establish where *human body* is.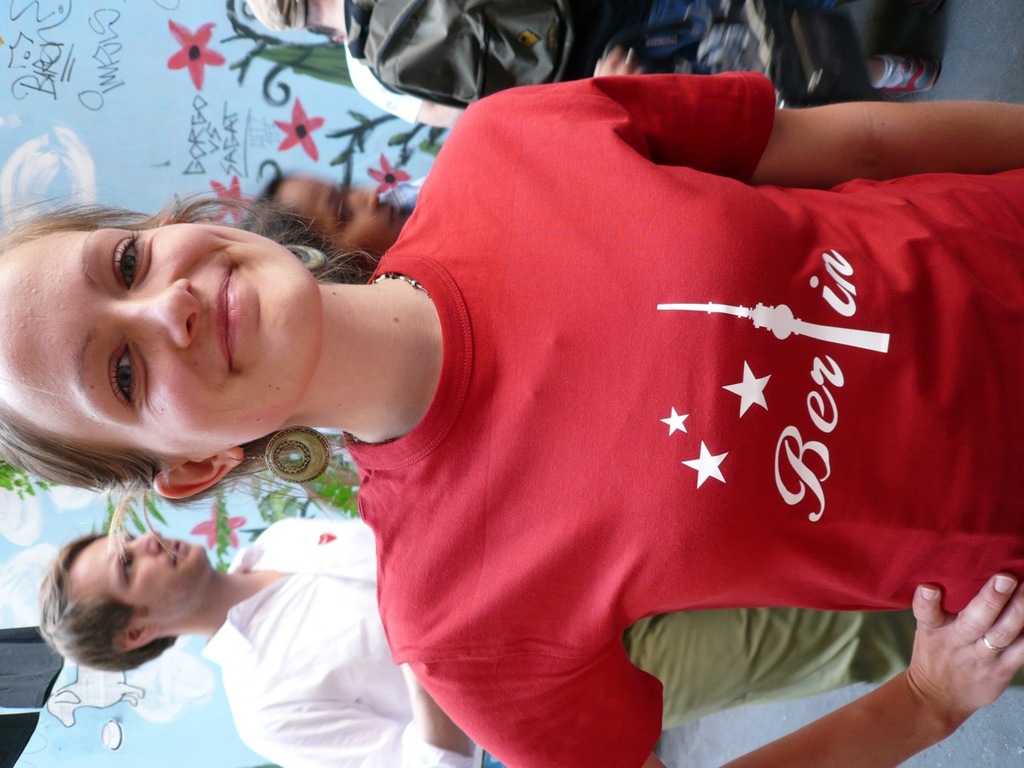
Established at region(241, 4, 768, 131).
